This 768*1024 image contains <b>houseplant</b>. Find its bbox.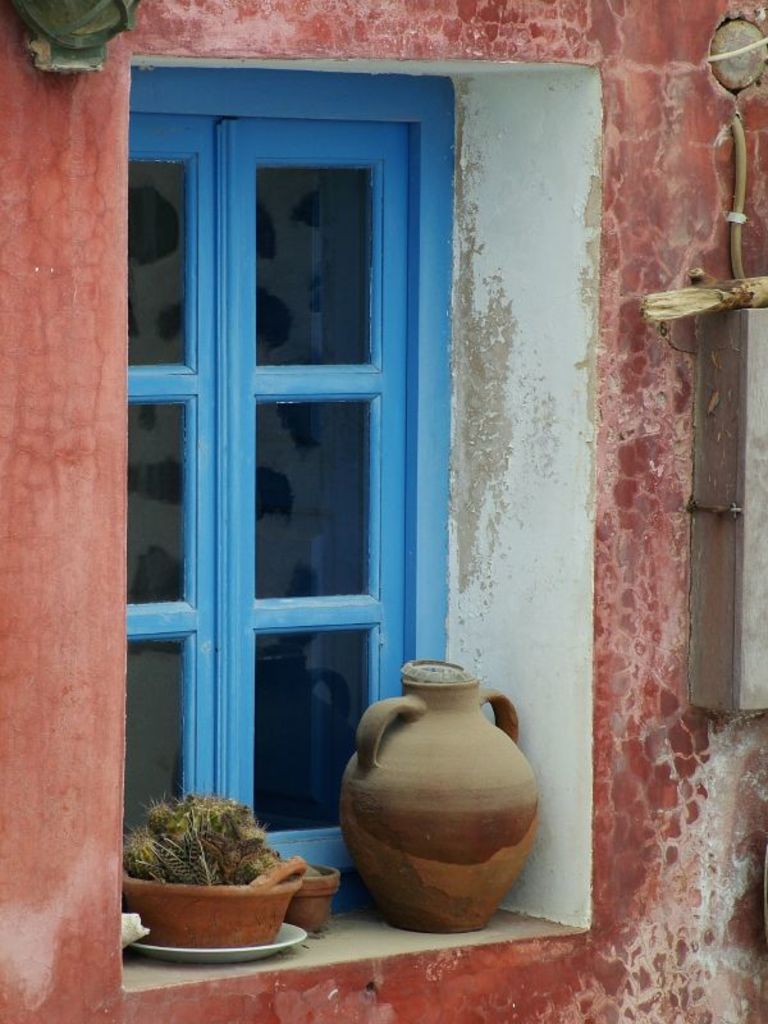
Rect(276, 851, 348, 933).
